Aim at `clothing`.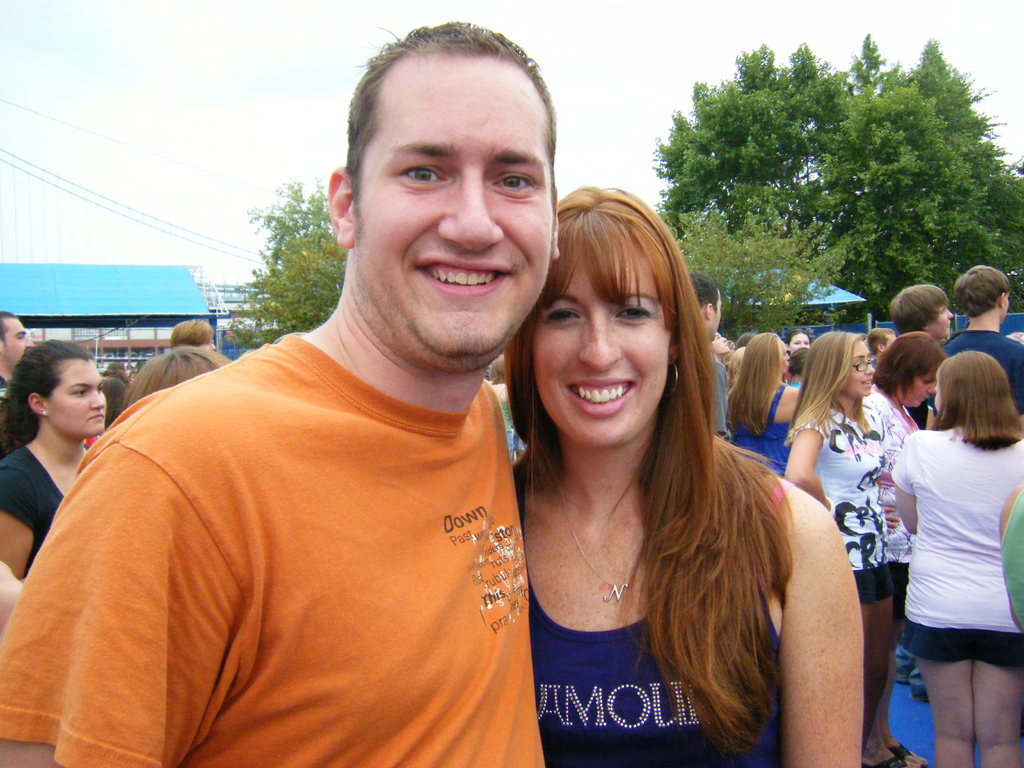
Aimed at <bbox>502, 458, 788, 767</bbox>.
